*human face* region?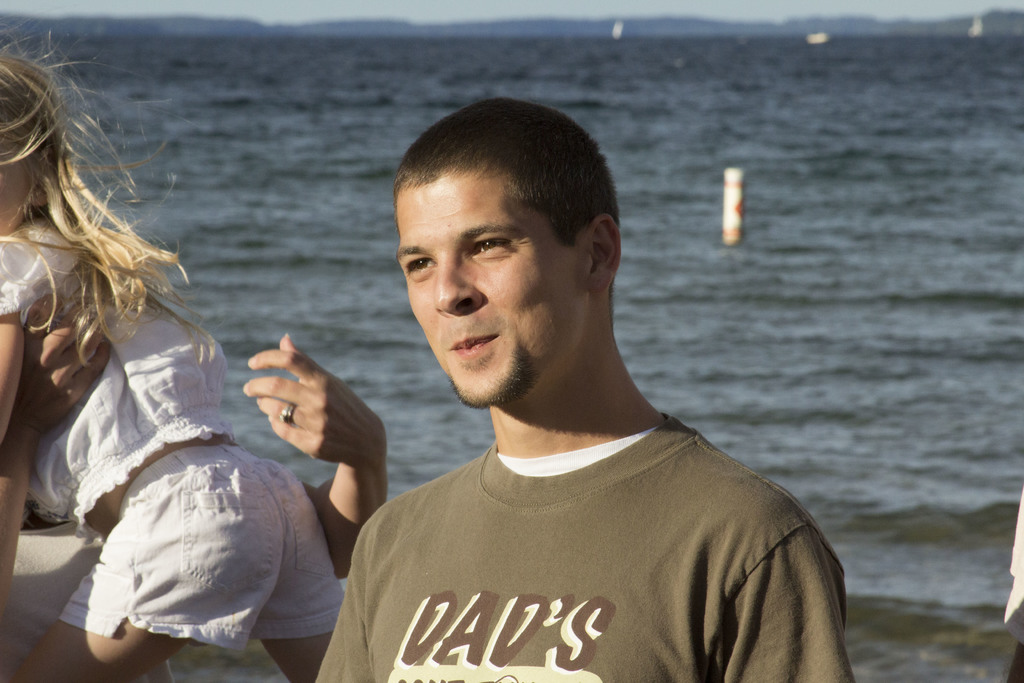
select_region(0, 134, 42, 229)
